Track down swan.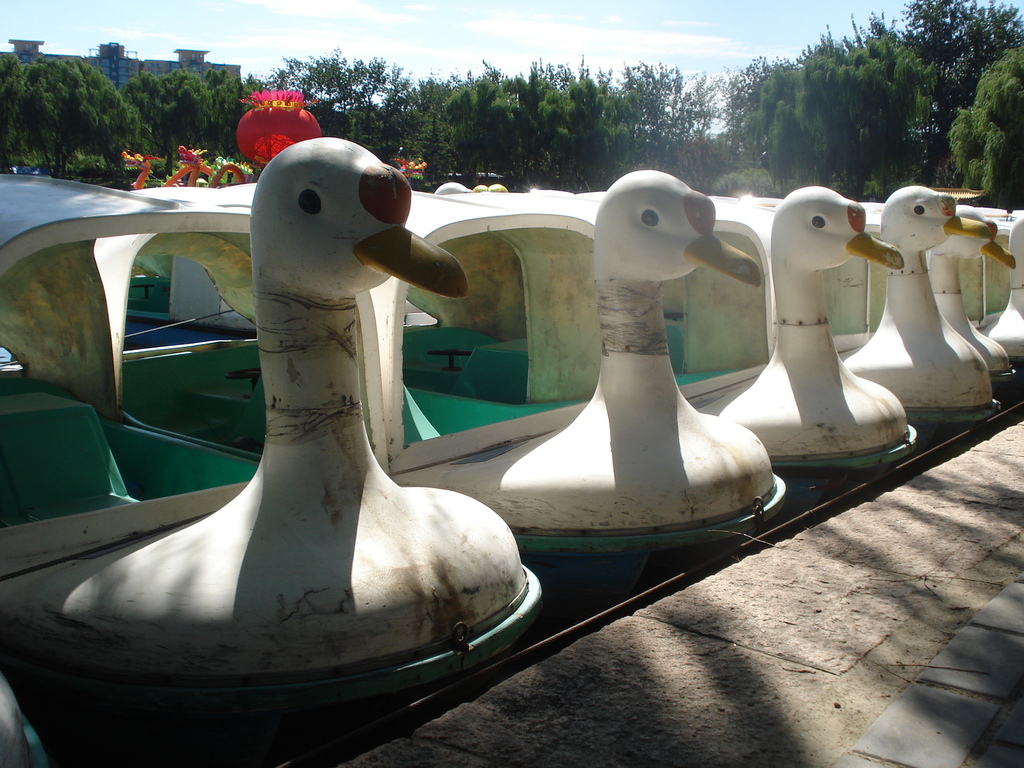
Tracked to left=972, top=203, right=1023, bottom=356.
